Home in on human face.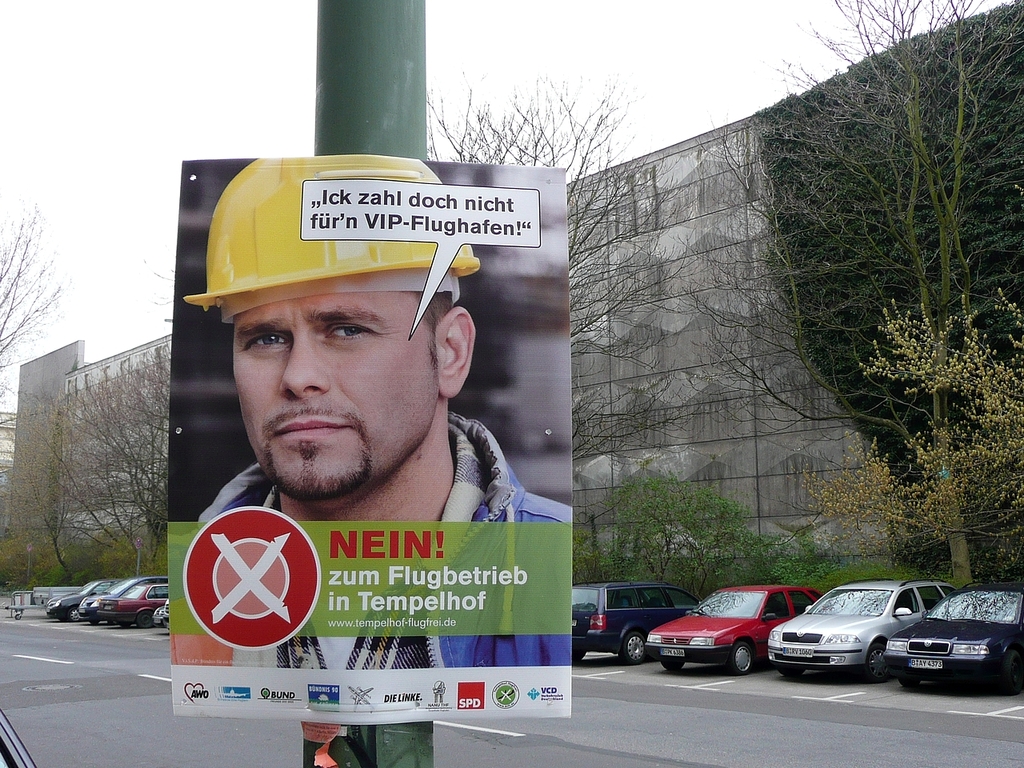
Homed in at crop(232, 278, 438, 498).
